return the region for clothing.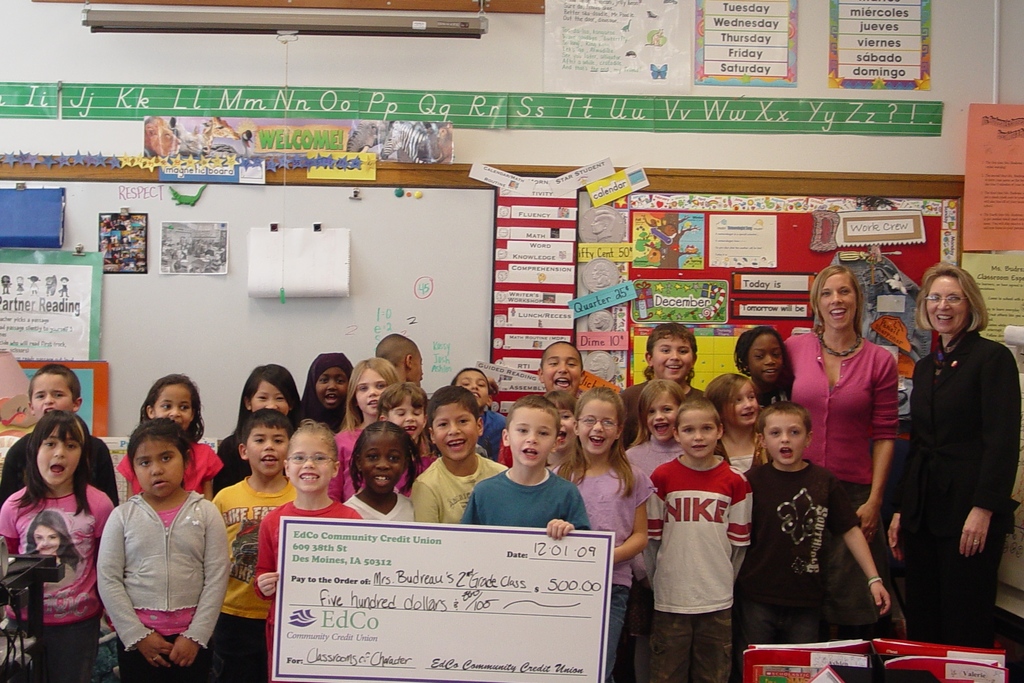
box(646, 448, 756, 680).
